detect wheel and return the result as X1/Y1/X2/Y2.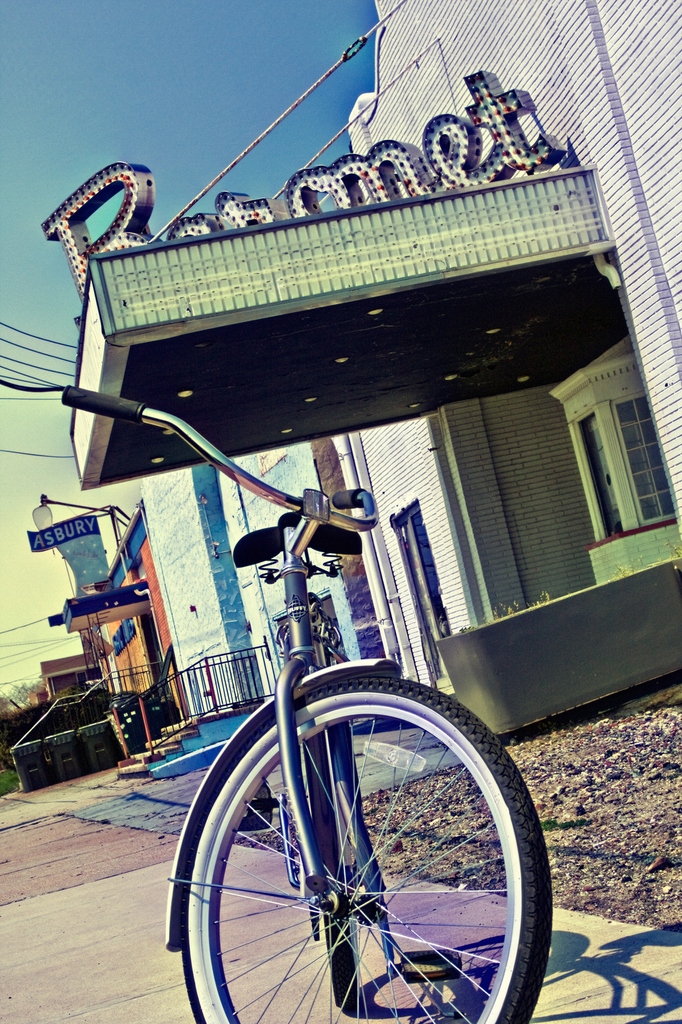
324/731/358/1012.
